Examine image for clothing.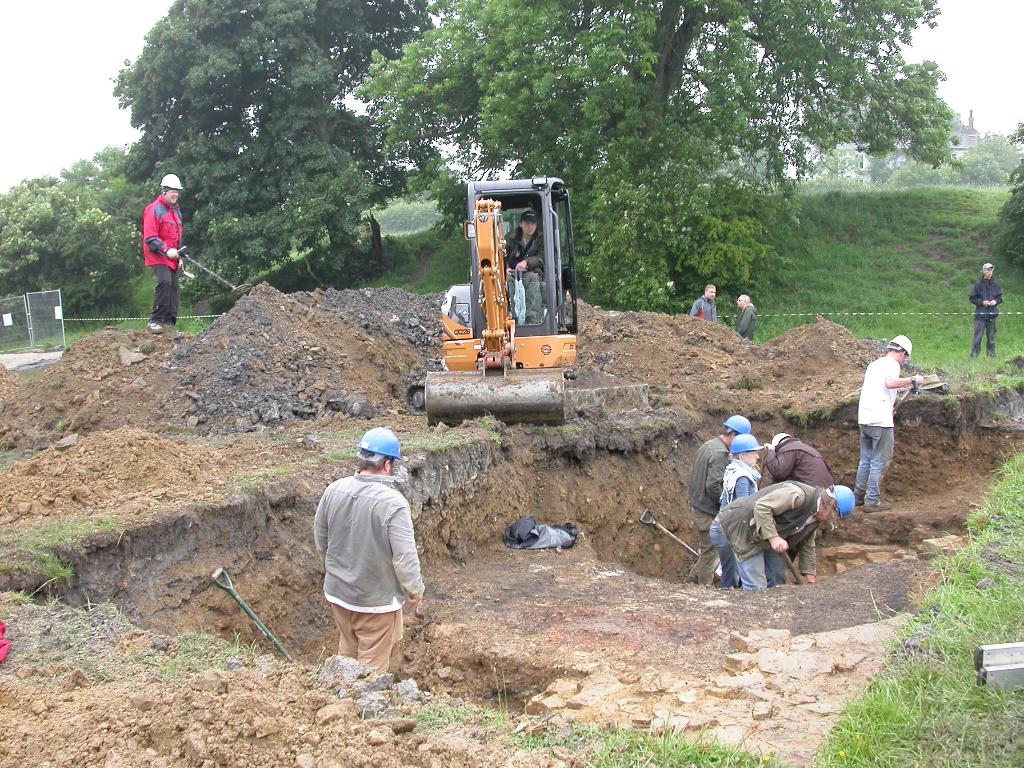
Examination result: locate(718, 479, 816, 594).
